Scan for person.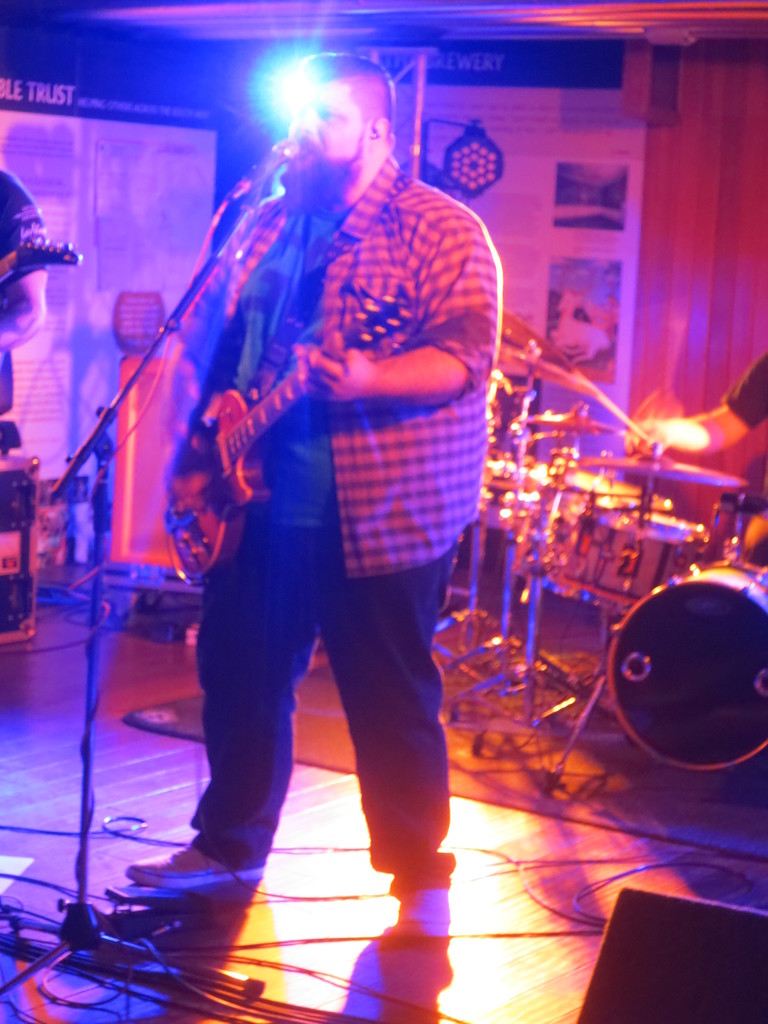
Scan result: 127,50,507,939.
